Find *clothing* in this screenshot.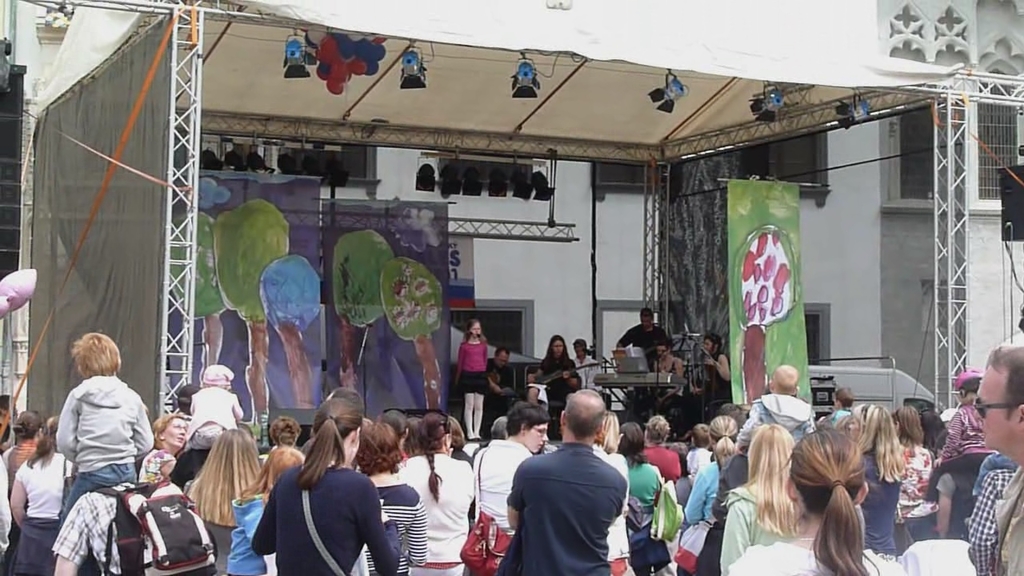
The bounding box for *clothing* is [694,455,742,575].
